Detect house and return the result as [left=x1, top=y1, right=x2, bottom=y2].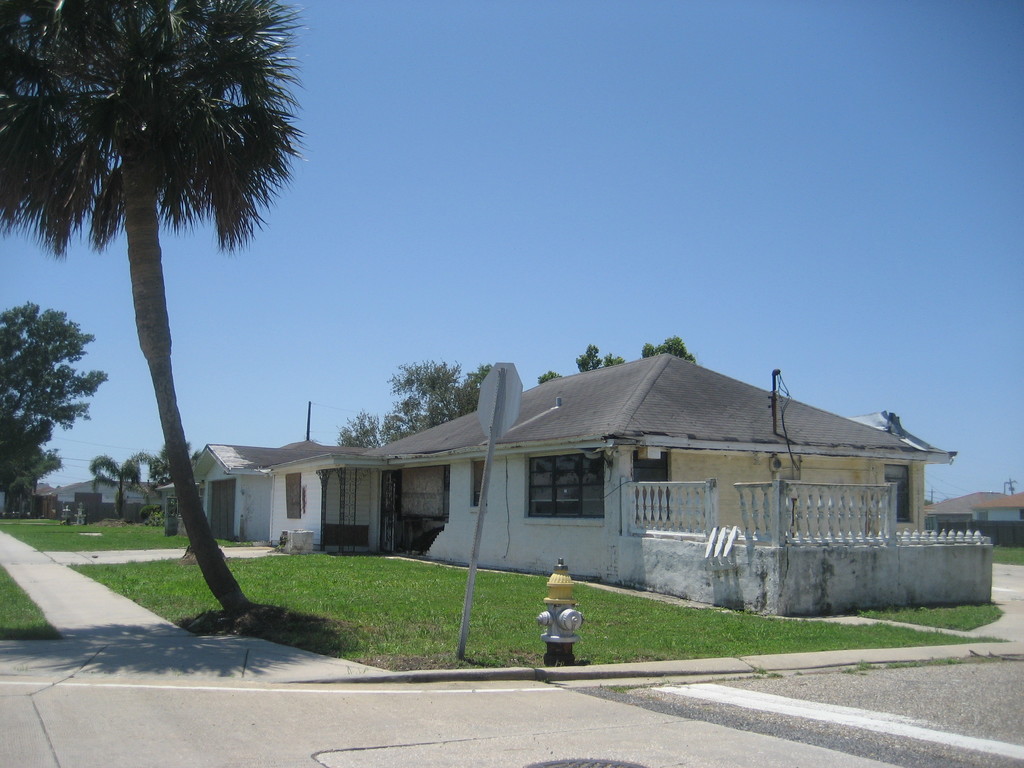
[left=158, top=348, right=1002, bottom=626].
